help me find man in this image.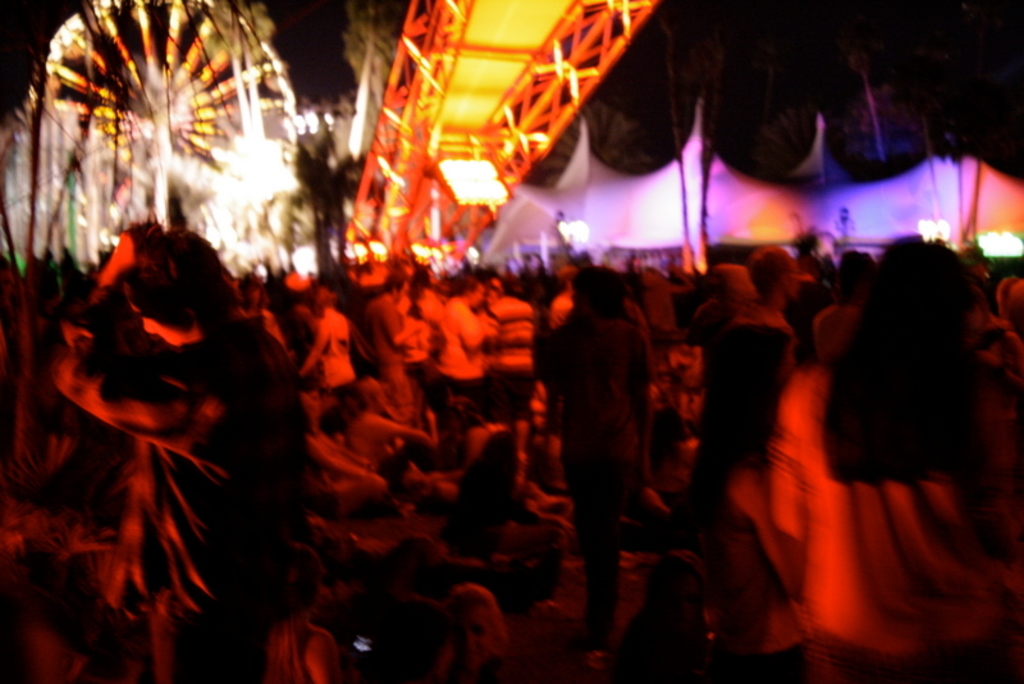
Found it: bbox=[685, 250, 806, 683].
